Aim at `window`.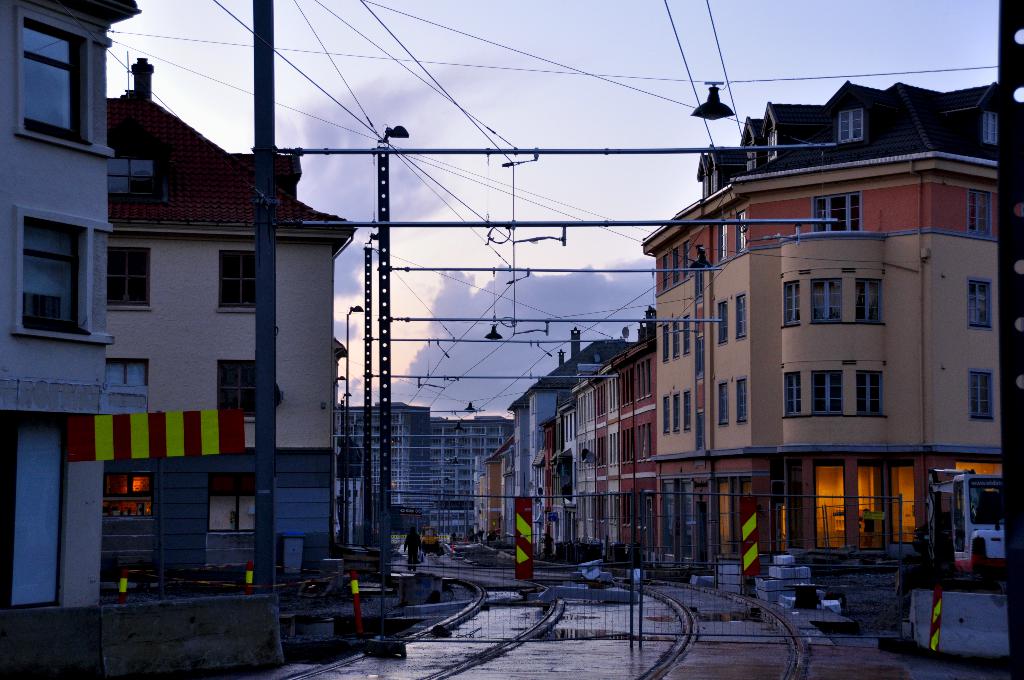
Aimed at 810:278:843:320.
